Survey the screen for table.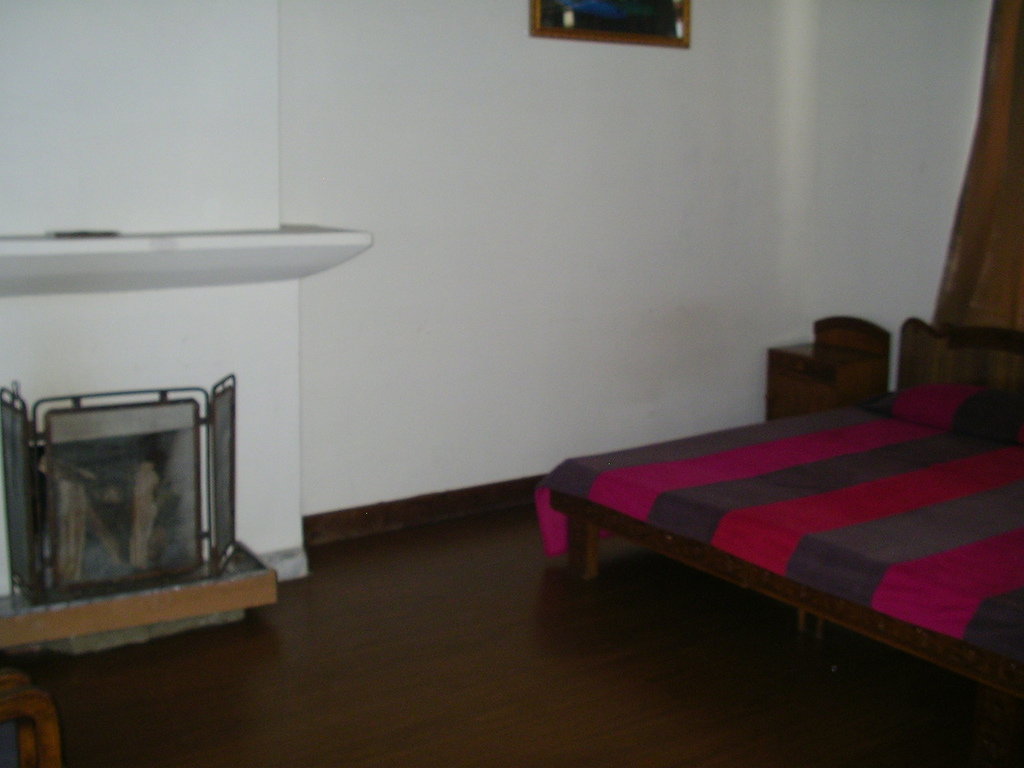
Survey found: 766, 318, 892, 422.
